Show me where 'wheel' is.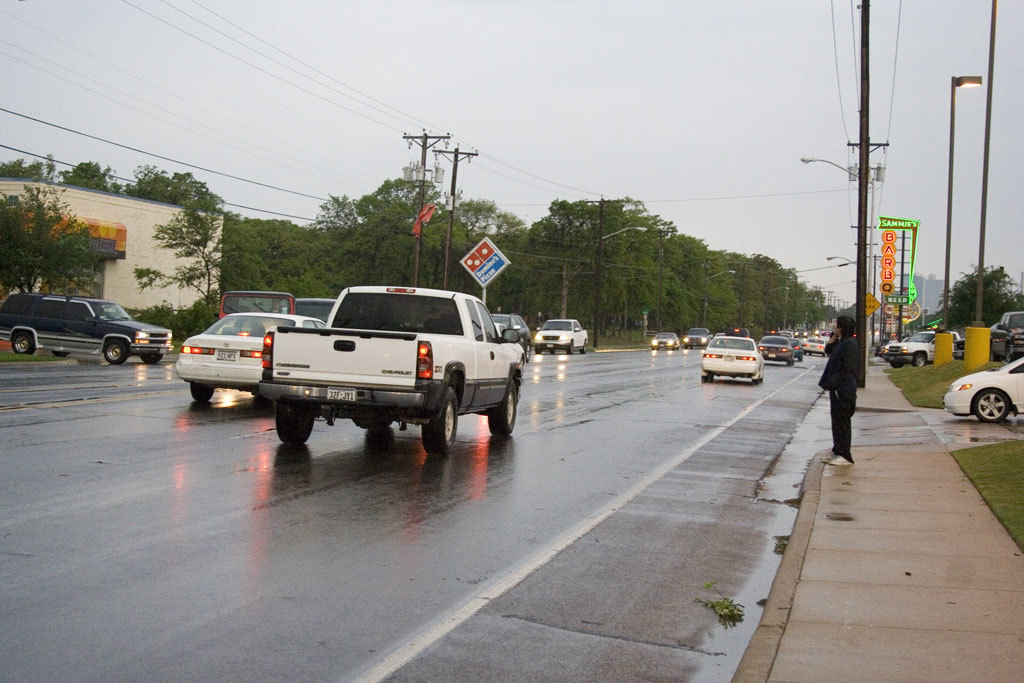
'wheel' is at bbox(915, 349, 926, 368).
